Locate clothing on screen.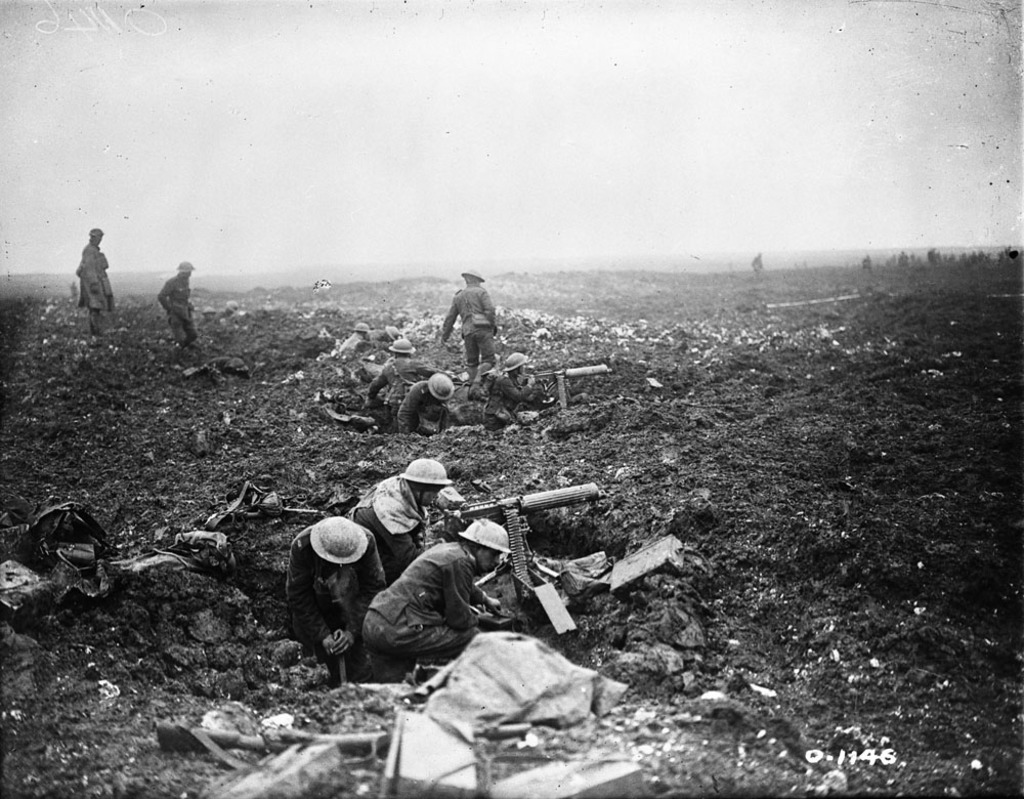
On screen at 361,539,484,685.
